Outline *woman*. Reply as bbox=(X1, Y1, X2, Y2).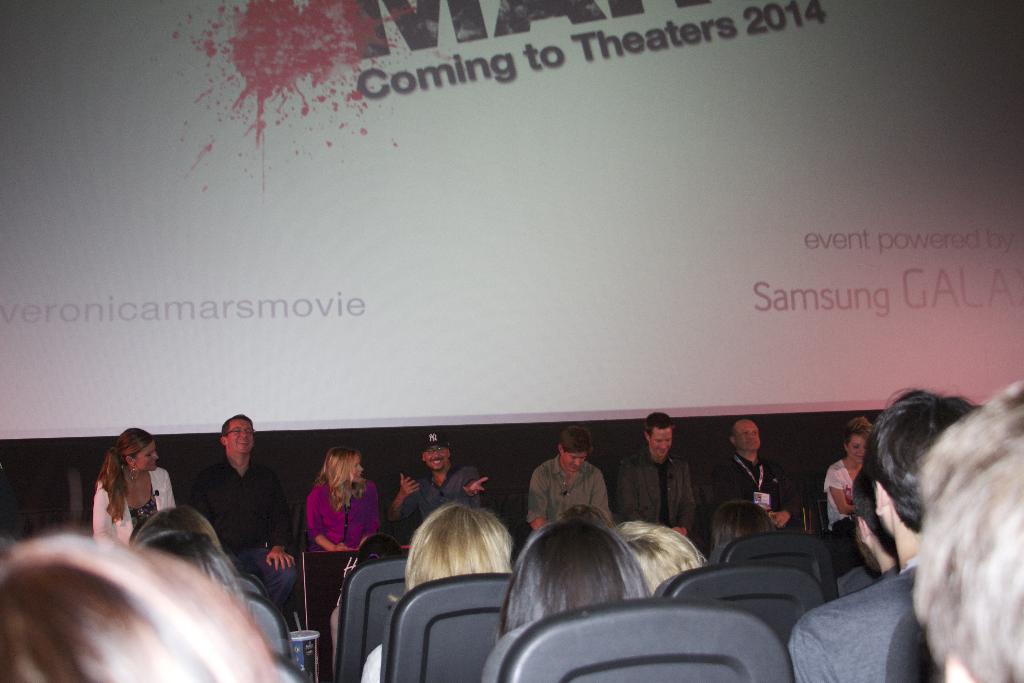
bbox=(359, 504, 519, 682).
